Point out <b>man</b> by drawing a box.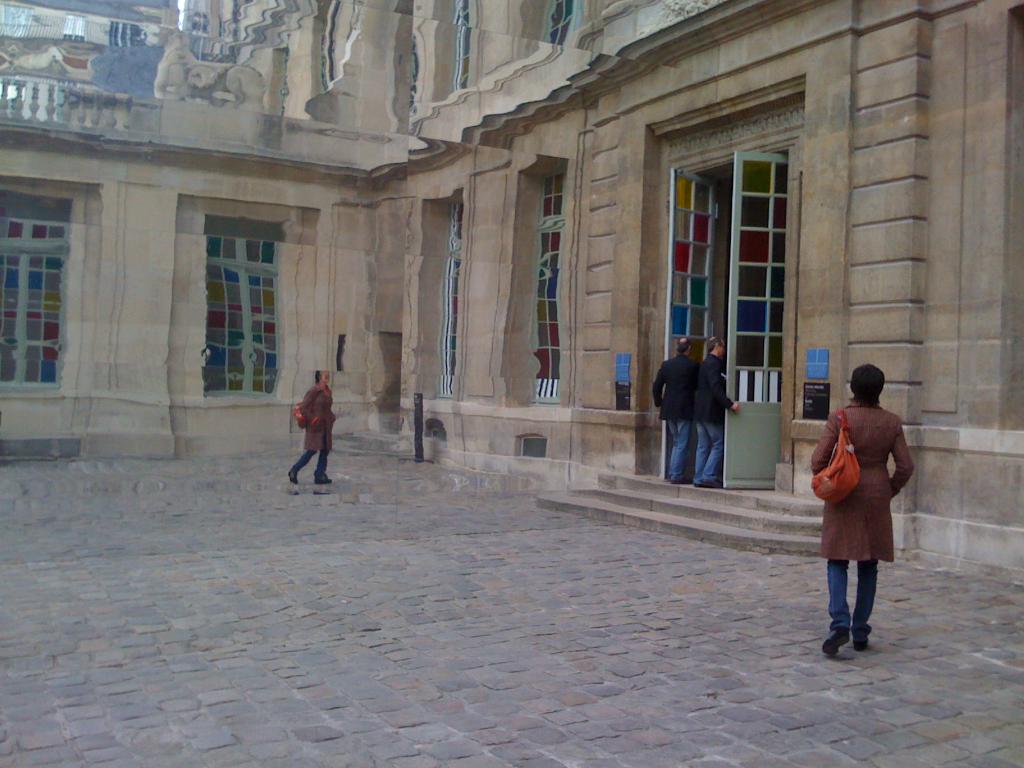
657,334,701,479.
